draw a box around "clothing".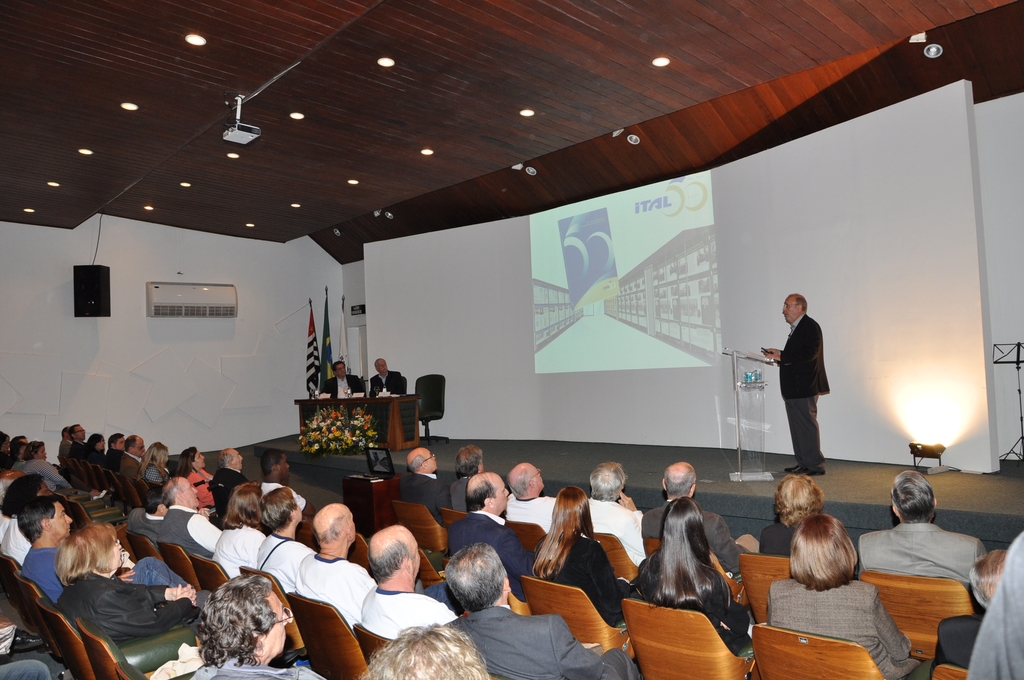
box(0, 511, 37, 562).
